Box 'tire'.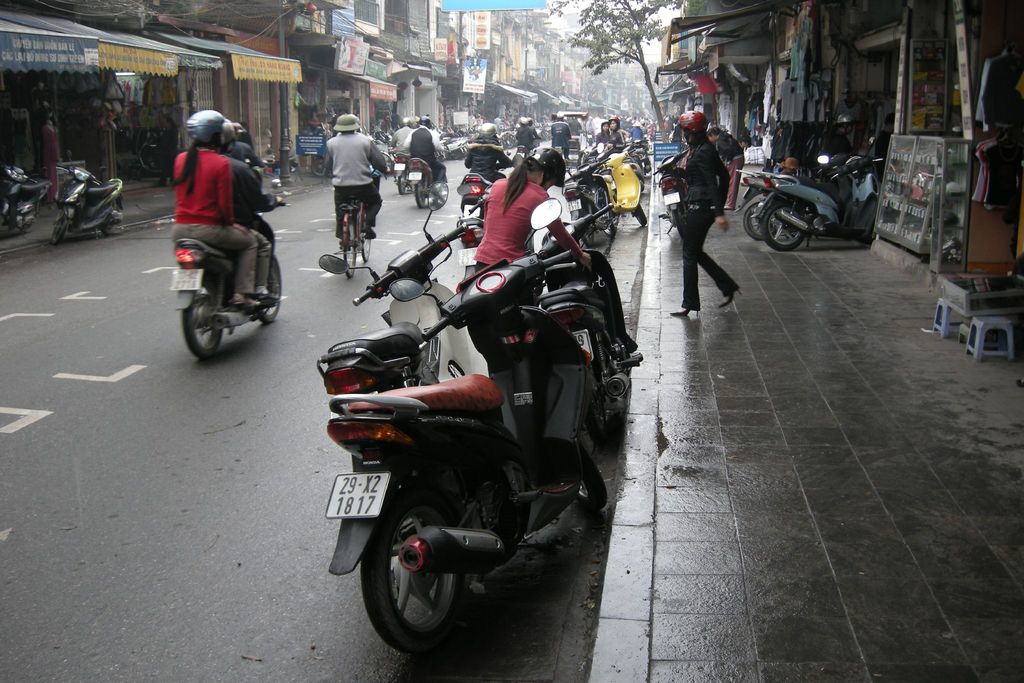
region(101, 210, 121, 239).
